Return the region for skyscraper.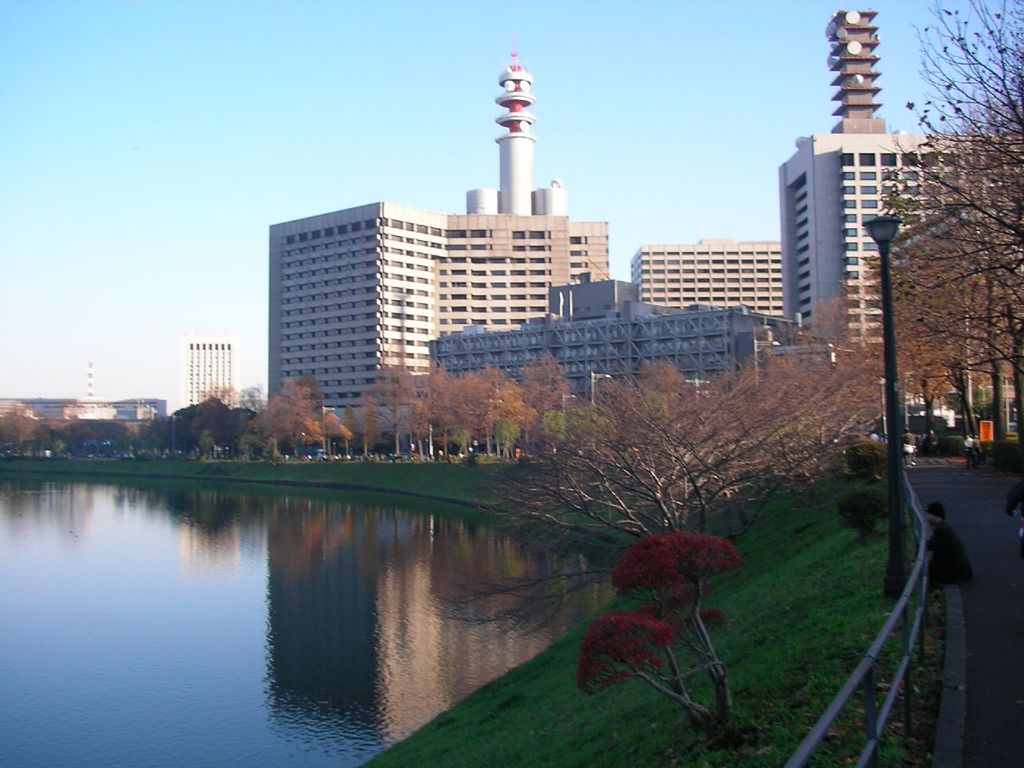
locate(779, 5, 1023, 443).
